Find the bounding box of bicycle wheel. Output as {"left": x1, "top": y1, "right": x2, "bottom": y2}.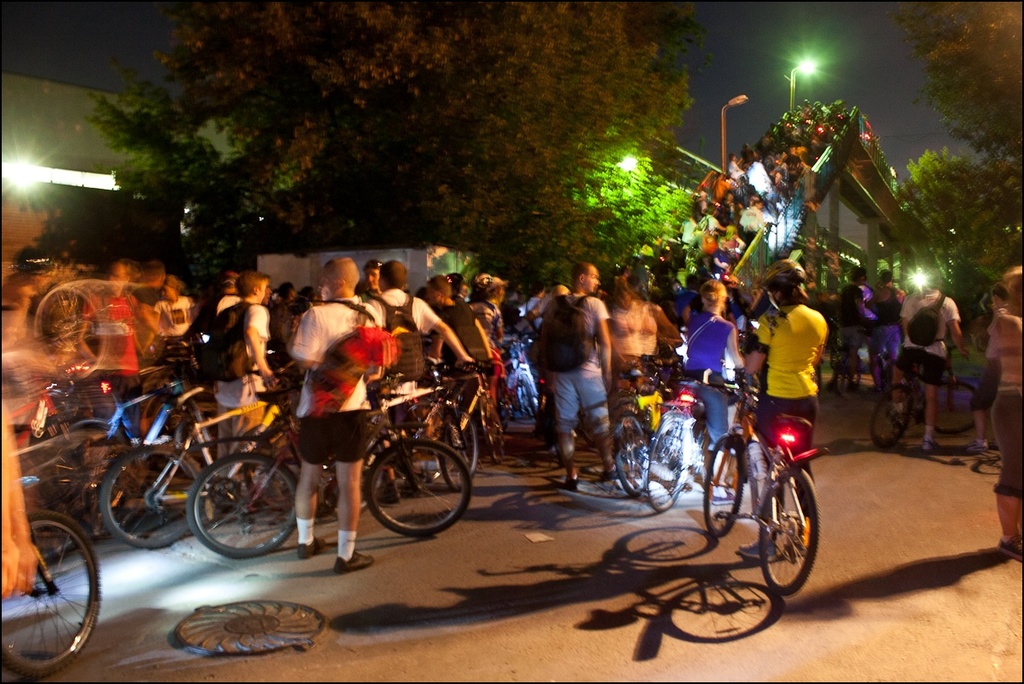
{"left": 756, "top": 468, "right": 826, "bottom": 593}.
